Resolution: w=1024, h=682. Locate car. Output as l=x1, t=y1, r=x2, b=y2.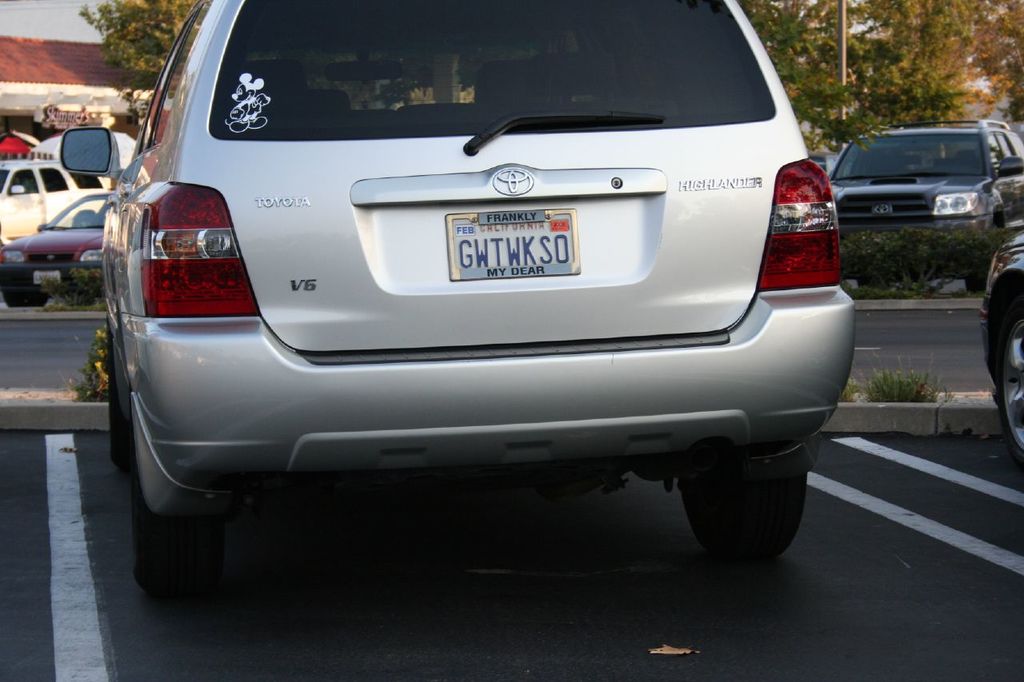
l=983, t=232, r=1023, b=486.
